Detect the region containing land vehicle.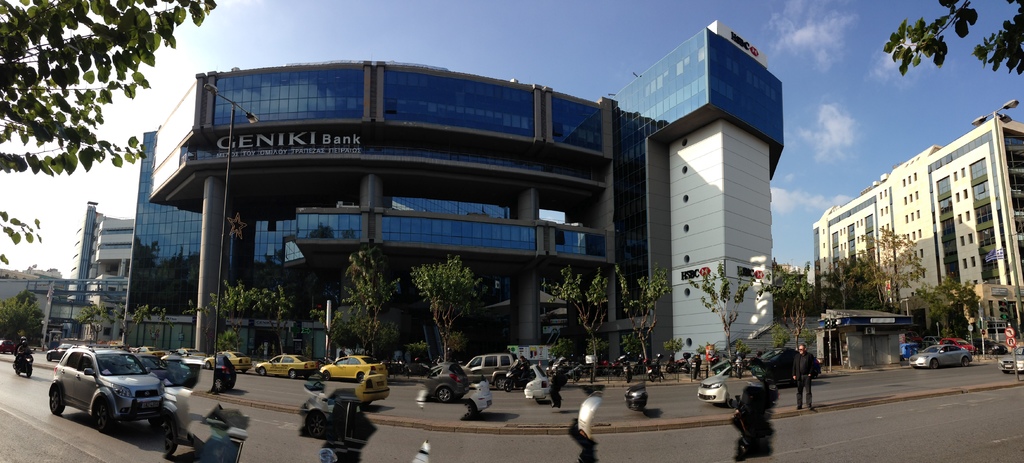
l=394, t=356, r=442, b=375.
